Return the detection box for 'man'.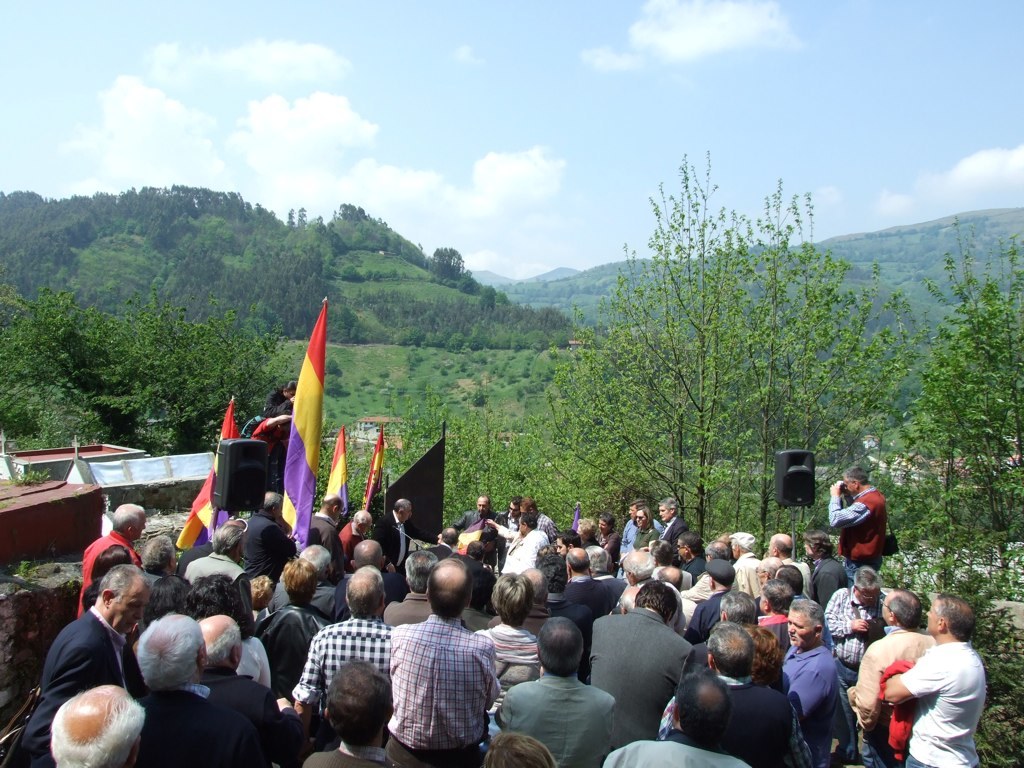
bbox=[49, 680, 152, 767].
